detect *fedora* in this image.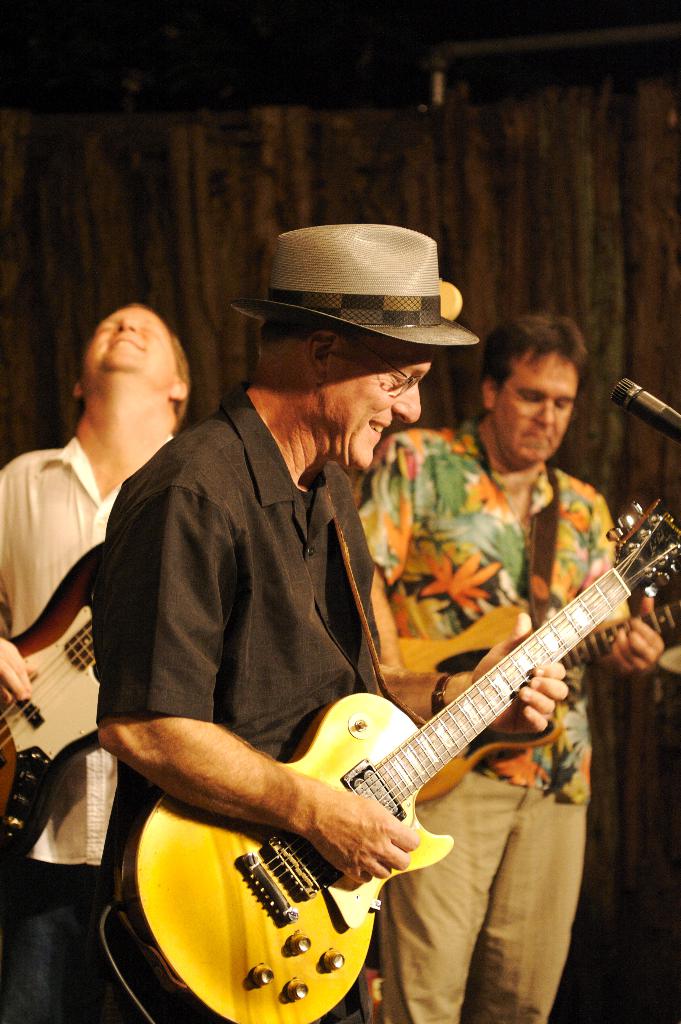
Detection: bbox=(229, 218, 485, 356).
